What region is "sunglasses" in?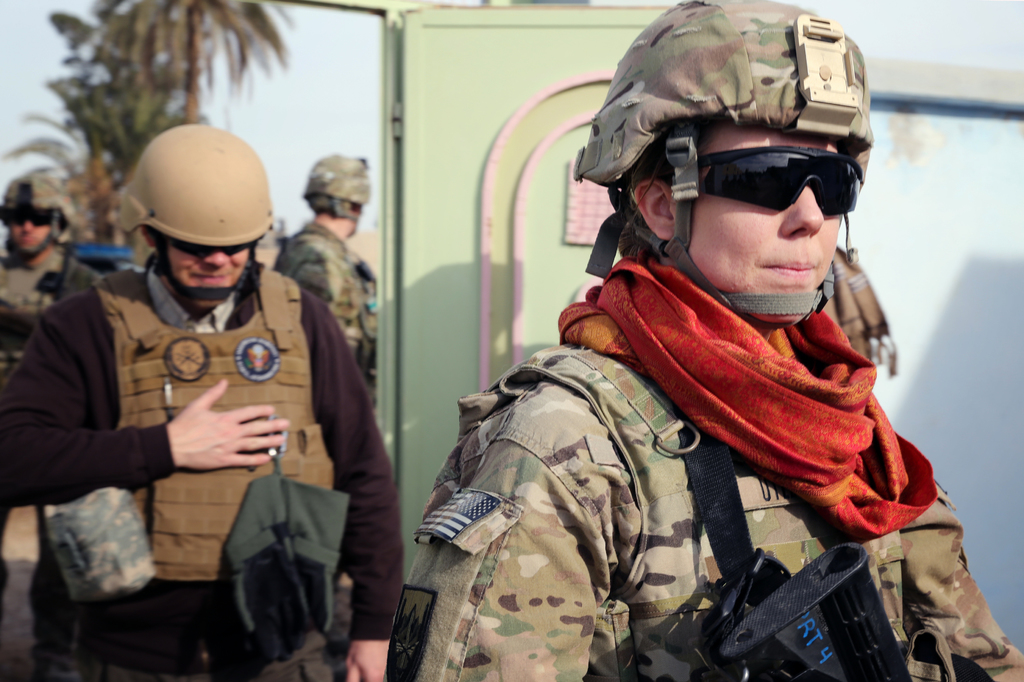
<box>692,145,865,218</box>.
